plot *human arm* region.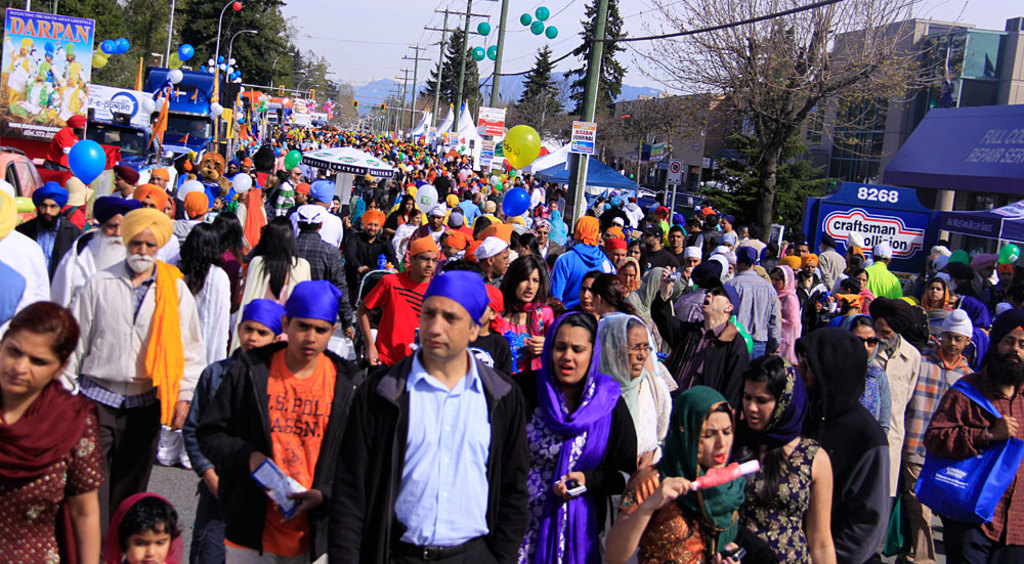
Plotted at left=624, top=466, right=691, bottom=551.
